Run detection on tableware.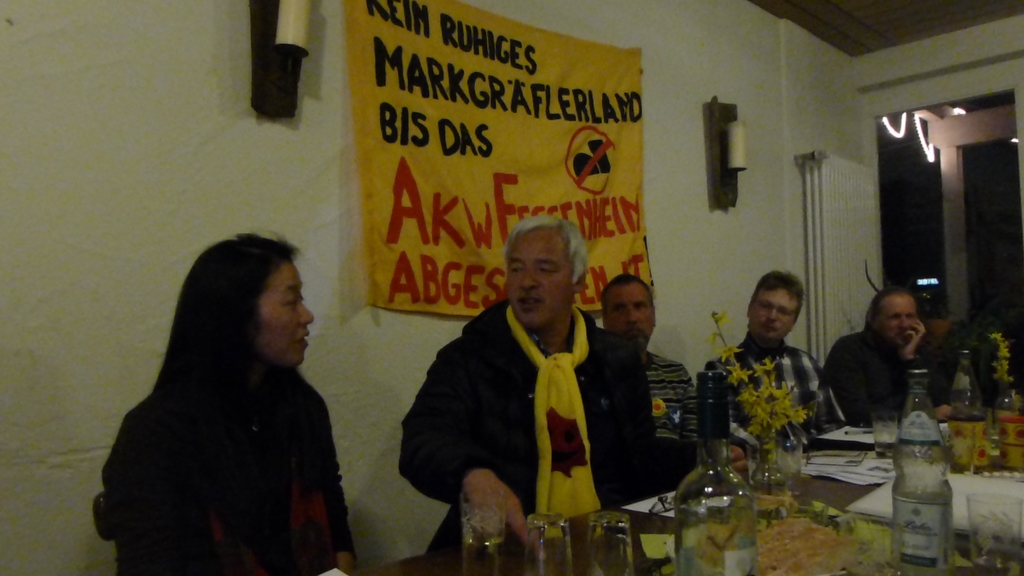
Result: left=867, top=408, right=899, bottom=459.
